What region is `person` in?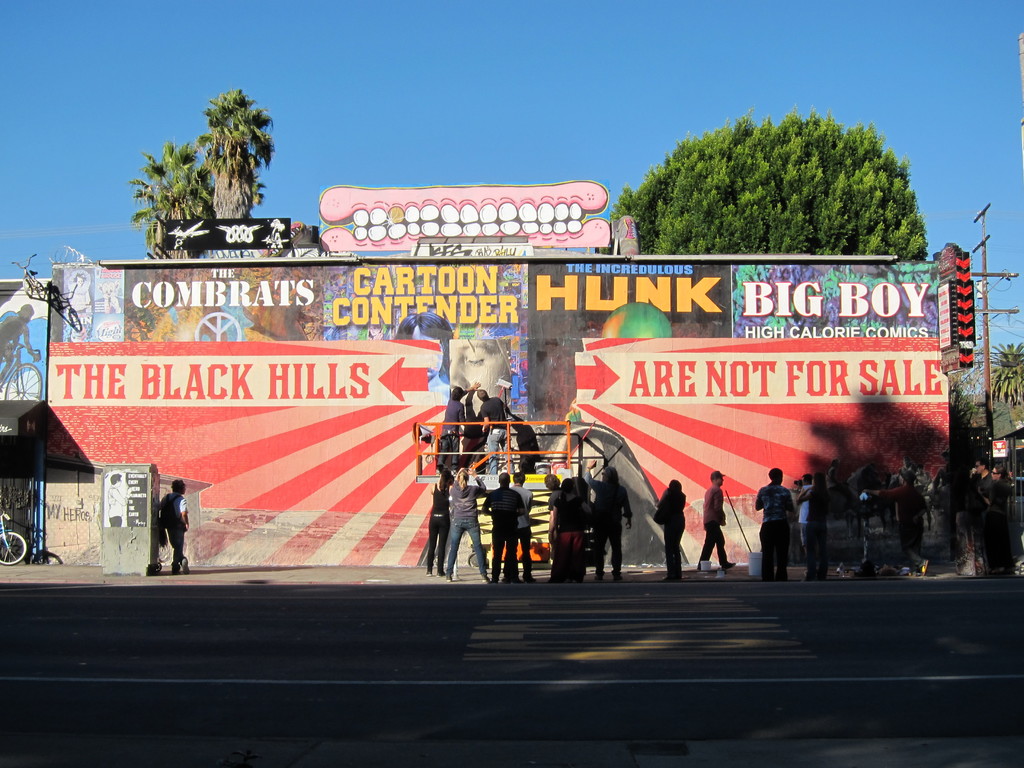
box=[548, 472, 586, 584].
